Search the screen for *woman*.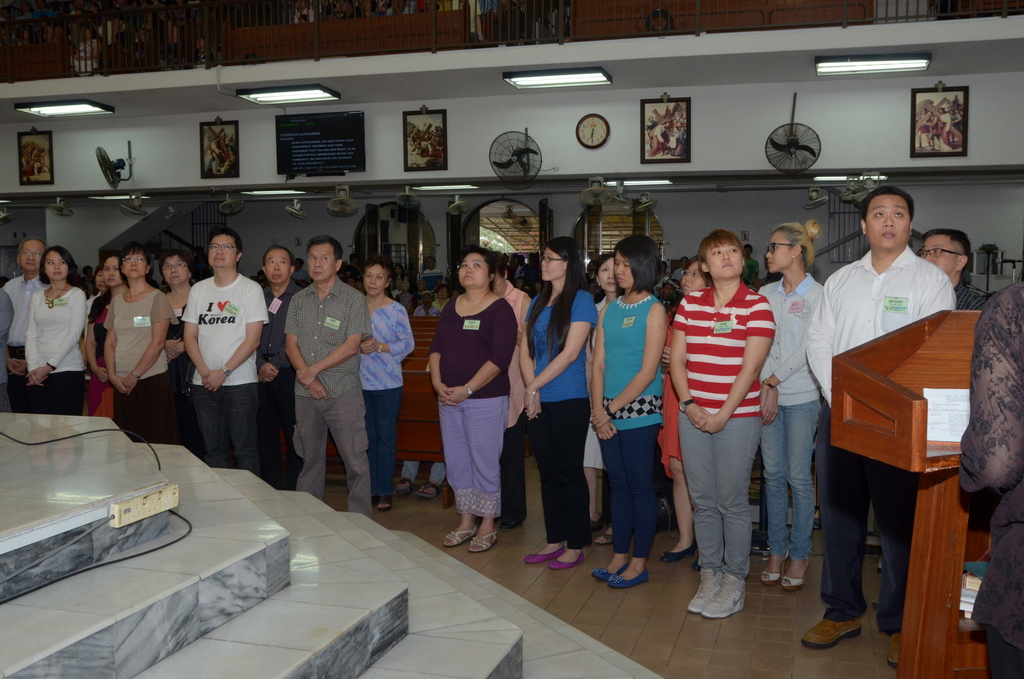
Found at (left=589, top=233, right=666, bottom=586).
